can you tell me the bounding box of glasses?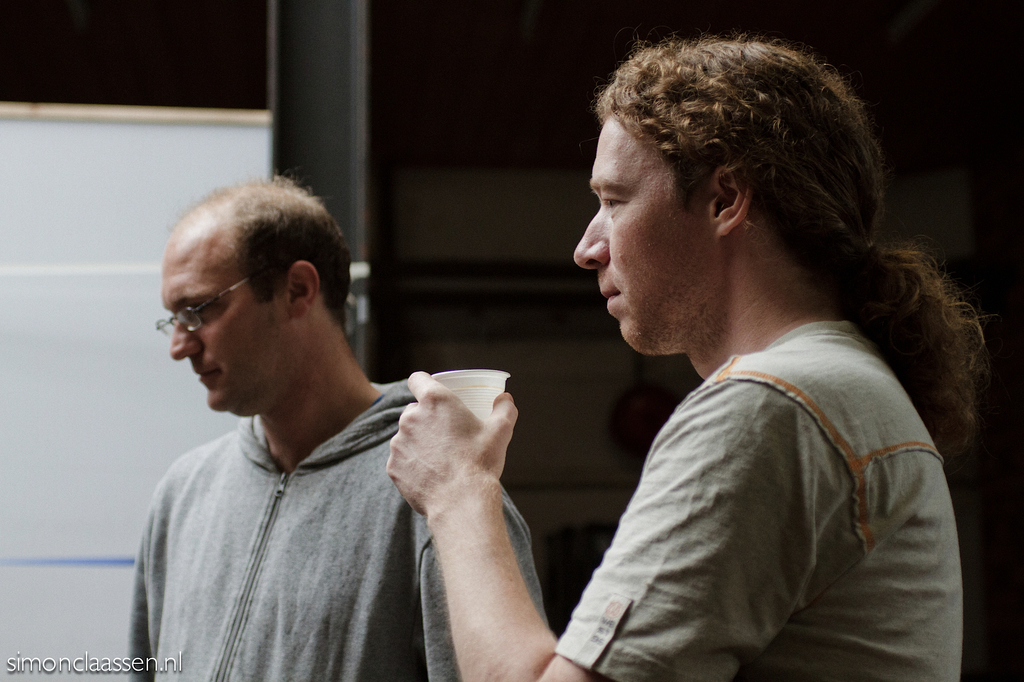
[147, 287, 252, 341].
